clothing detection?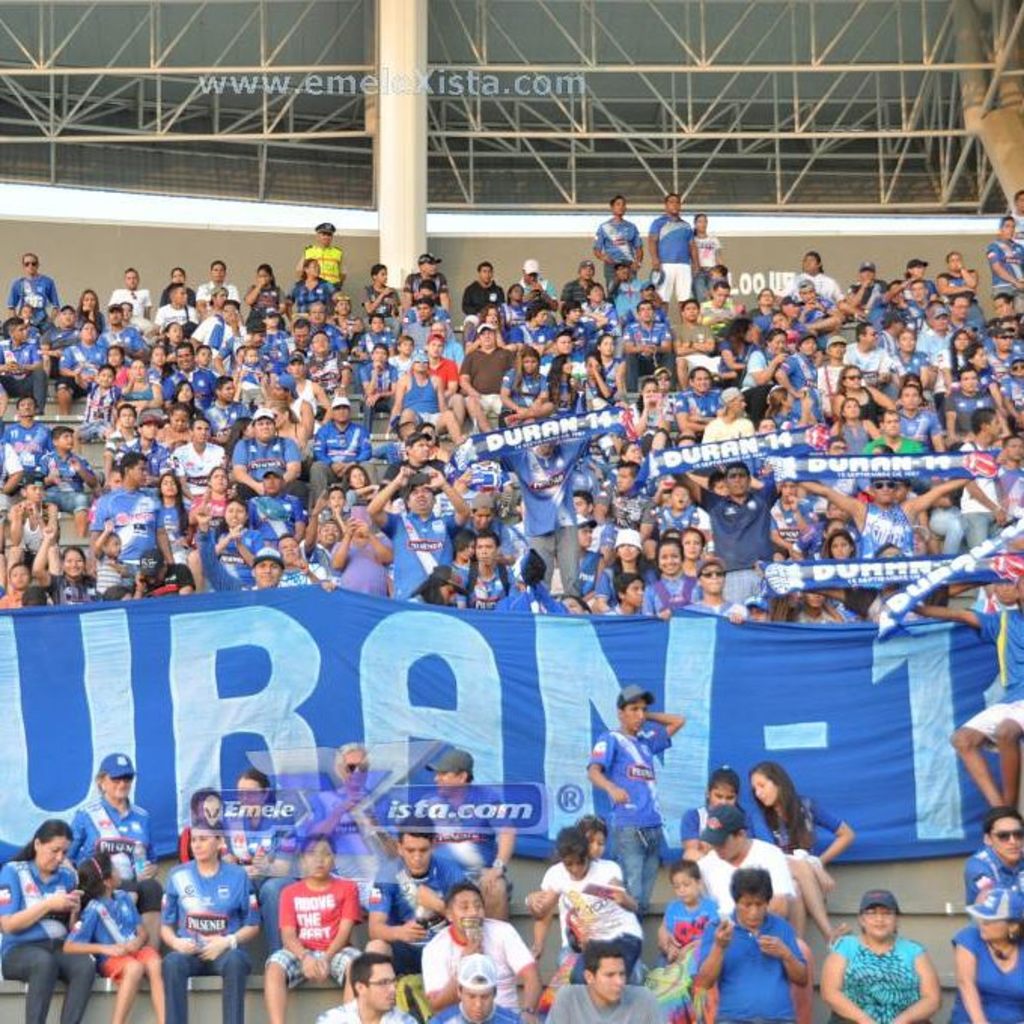
detection(387, 852, 473, 961)
